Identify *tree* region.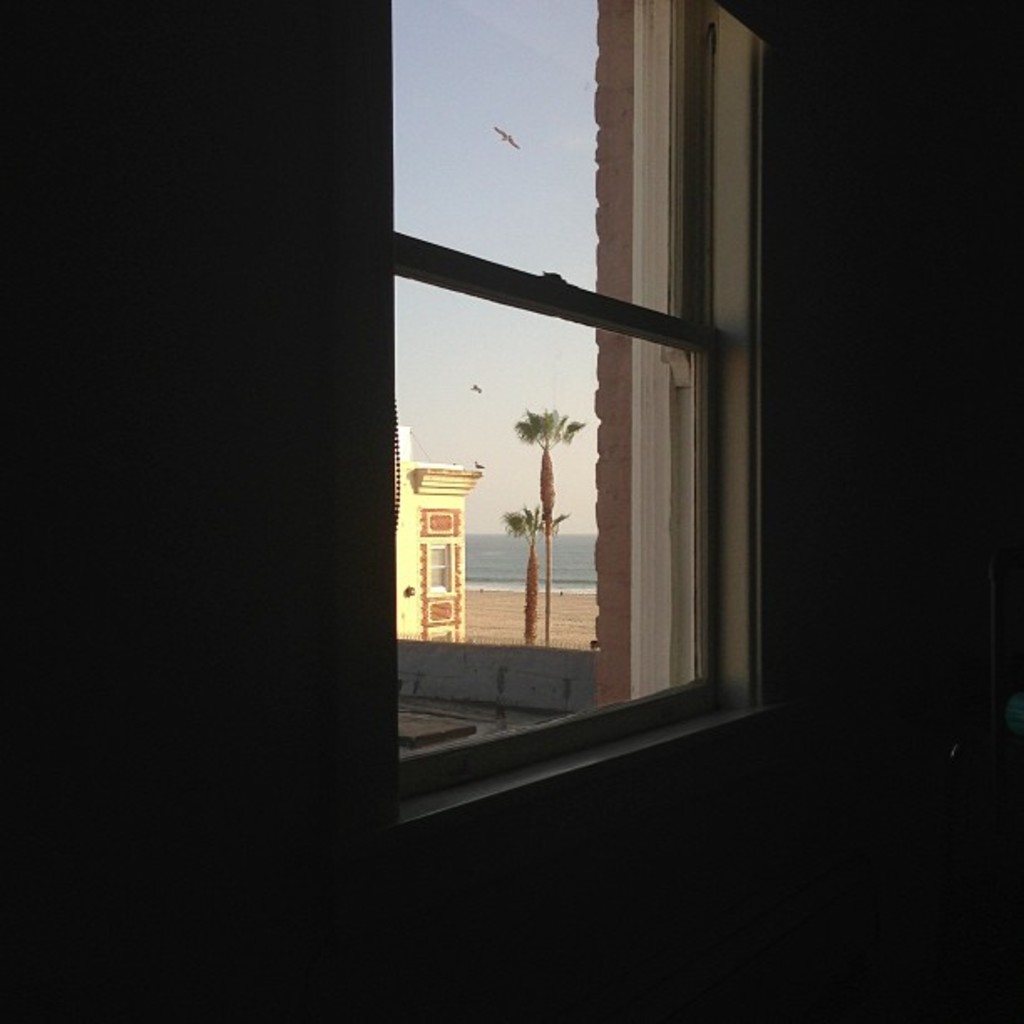
Region: region(519, 410, 587, 649).
